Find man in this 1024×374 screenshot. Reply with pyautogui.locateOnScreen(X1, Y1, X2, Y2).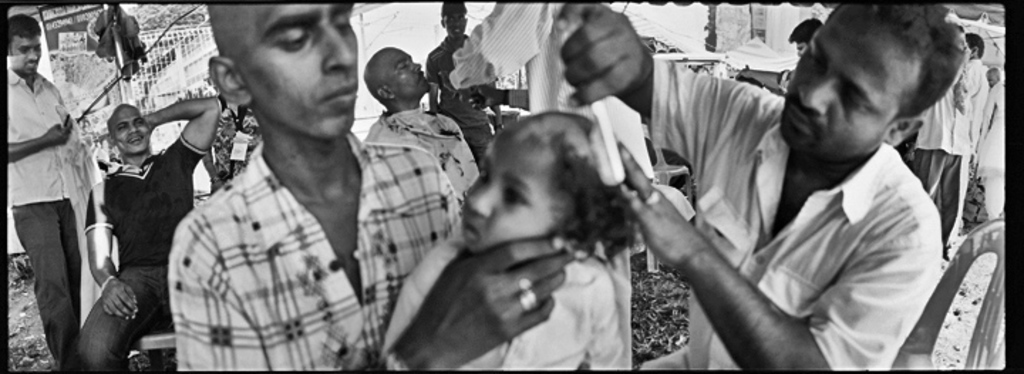
pyautogui.locateOnScreen(451, 0, 575, 112).
